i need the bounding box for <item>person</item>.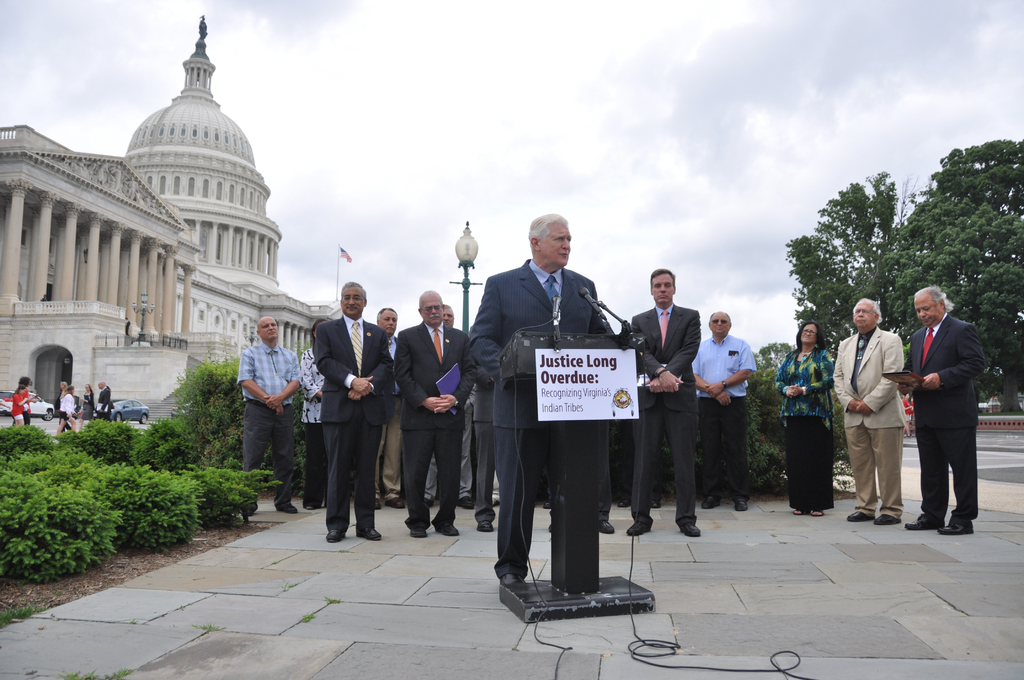
Here it is: 396, 286, 472, 544.
